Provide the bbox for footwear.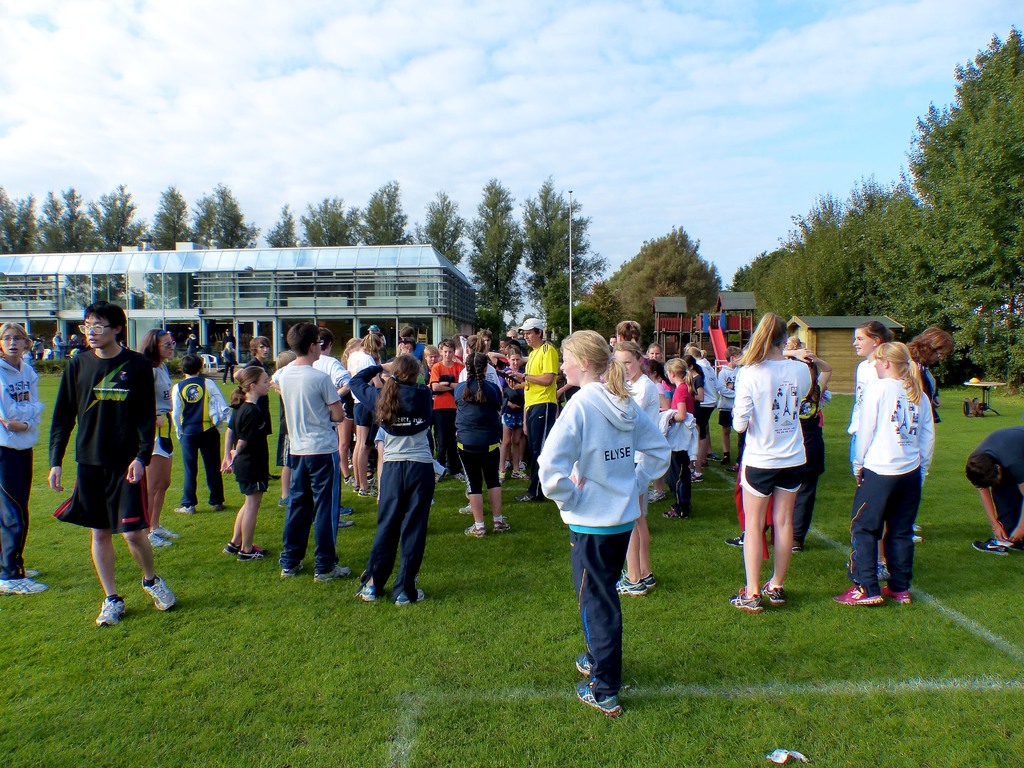
{"left": 159, "top": 524, "right": 175, "bottom": 536}.
